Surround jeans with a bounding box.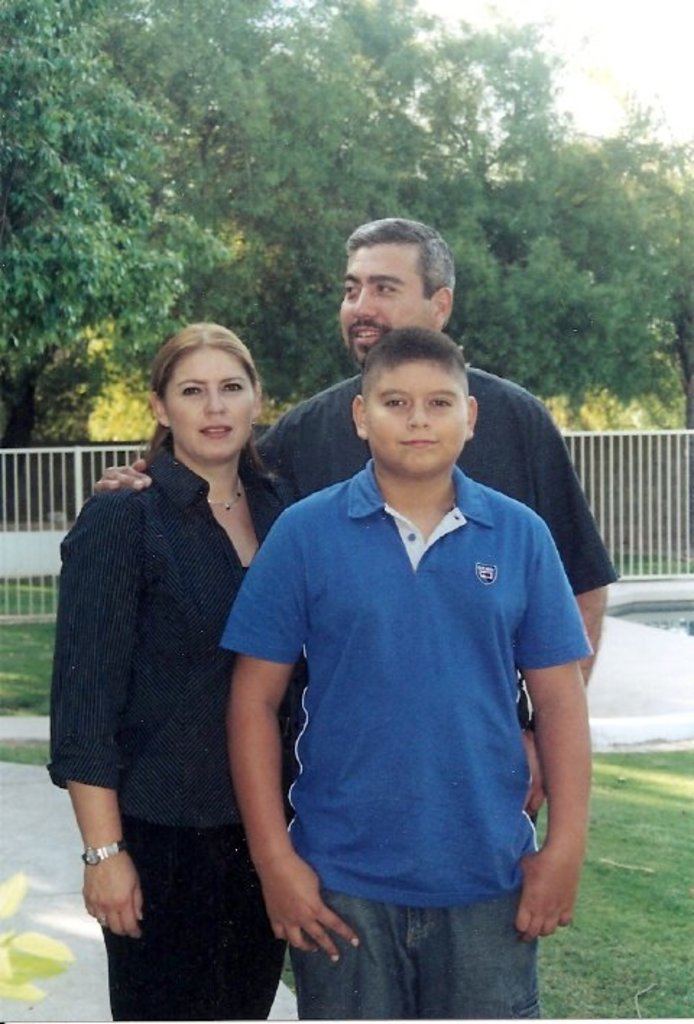
box=[288, 875, 551, 1014].
